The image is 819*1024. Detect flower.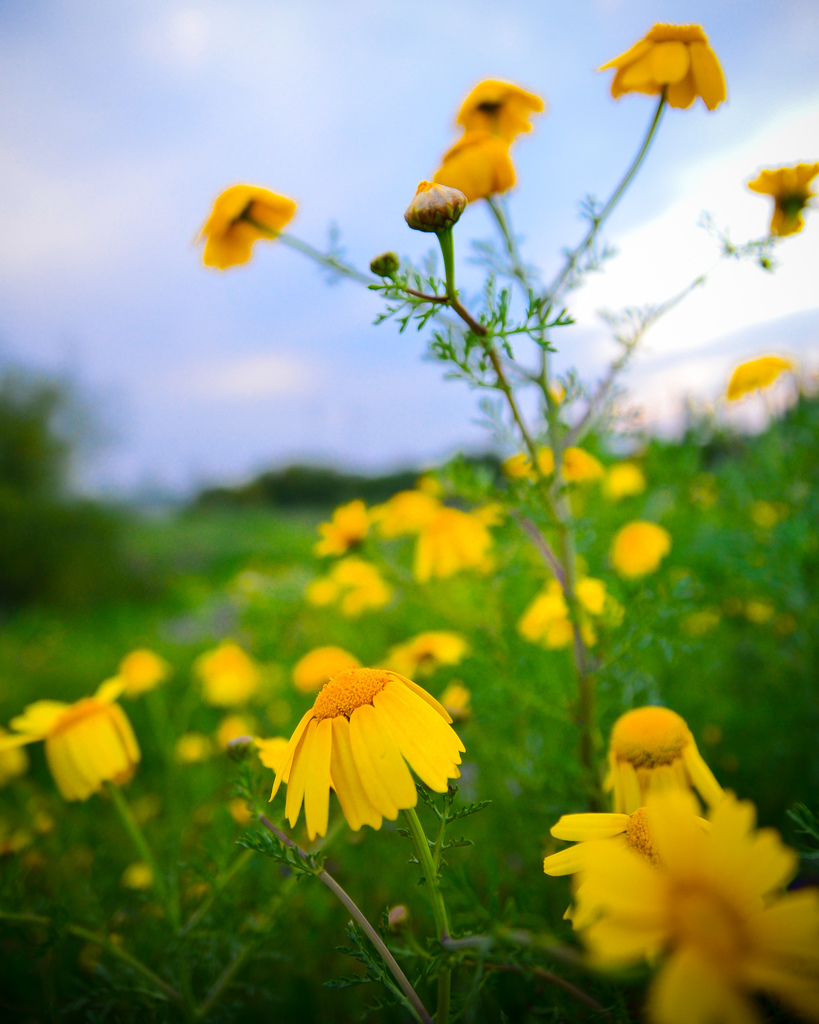
Detection: {"left": 505, "top": 431, "right": 639, "bottom": 554}.
